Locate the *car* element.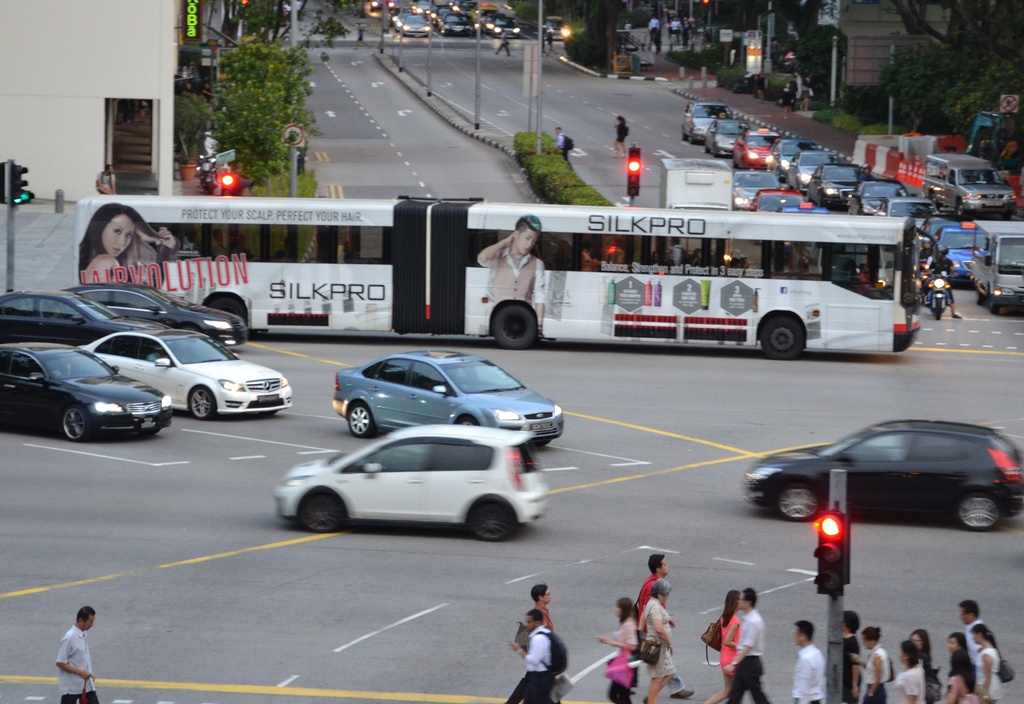
Element bbox: 0,286,140,352.
